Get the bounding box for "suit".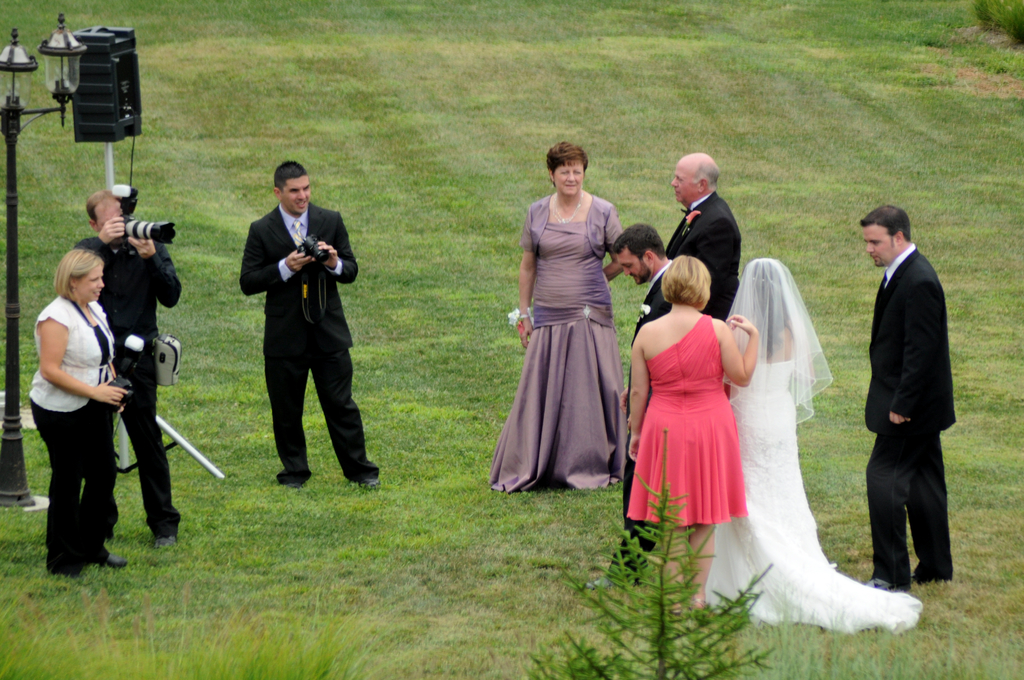
<box>860,244,964,592</box>.
